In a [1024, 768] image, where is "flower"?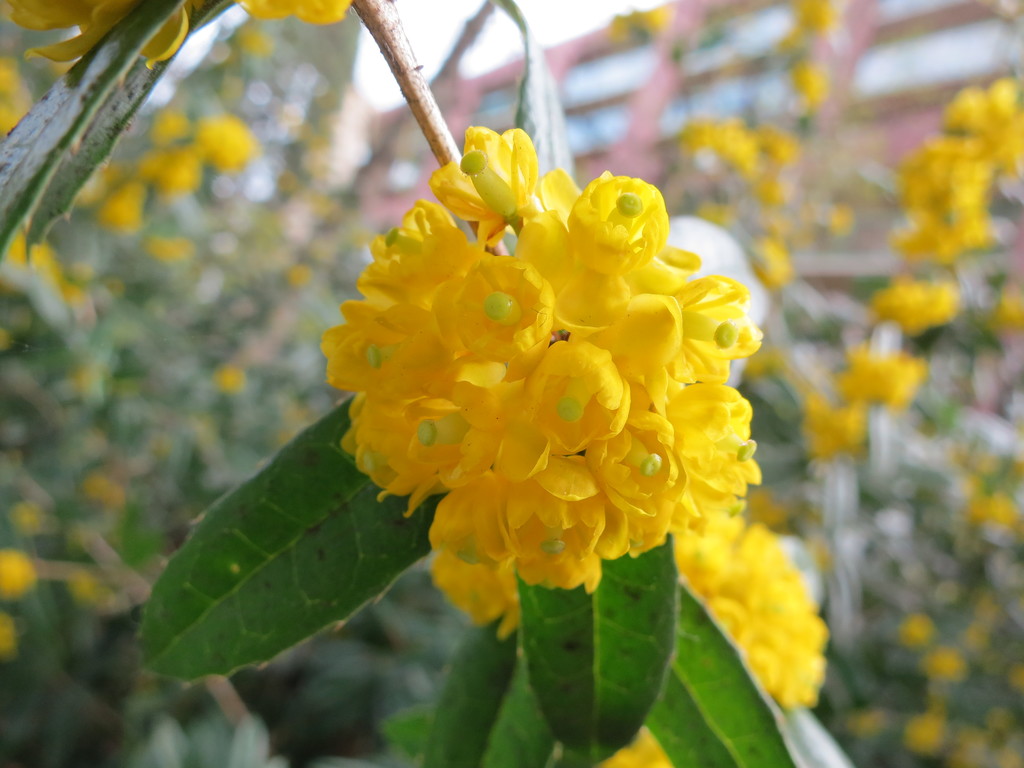
{"left": 789, "top": 0, "right": 837, "bottom": 37}.
